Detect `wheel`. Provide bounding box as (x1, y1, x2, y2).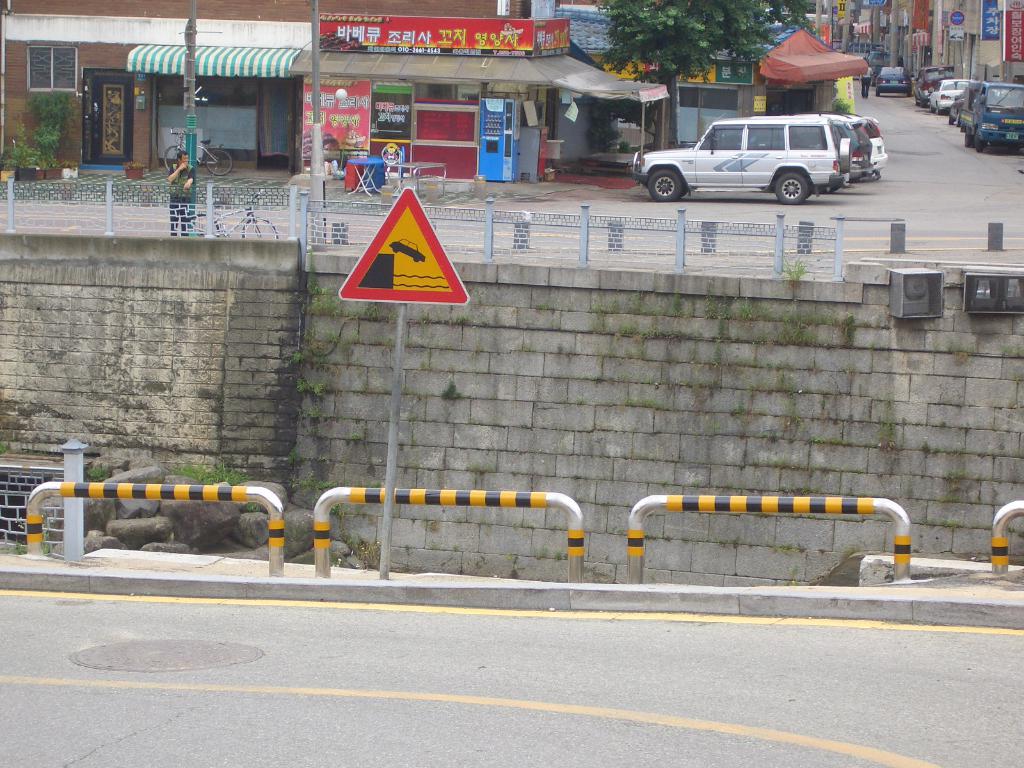
(241, 217, 280, 242).
